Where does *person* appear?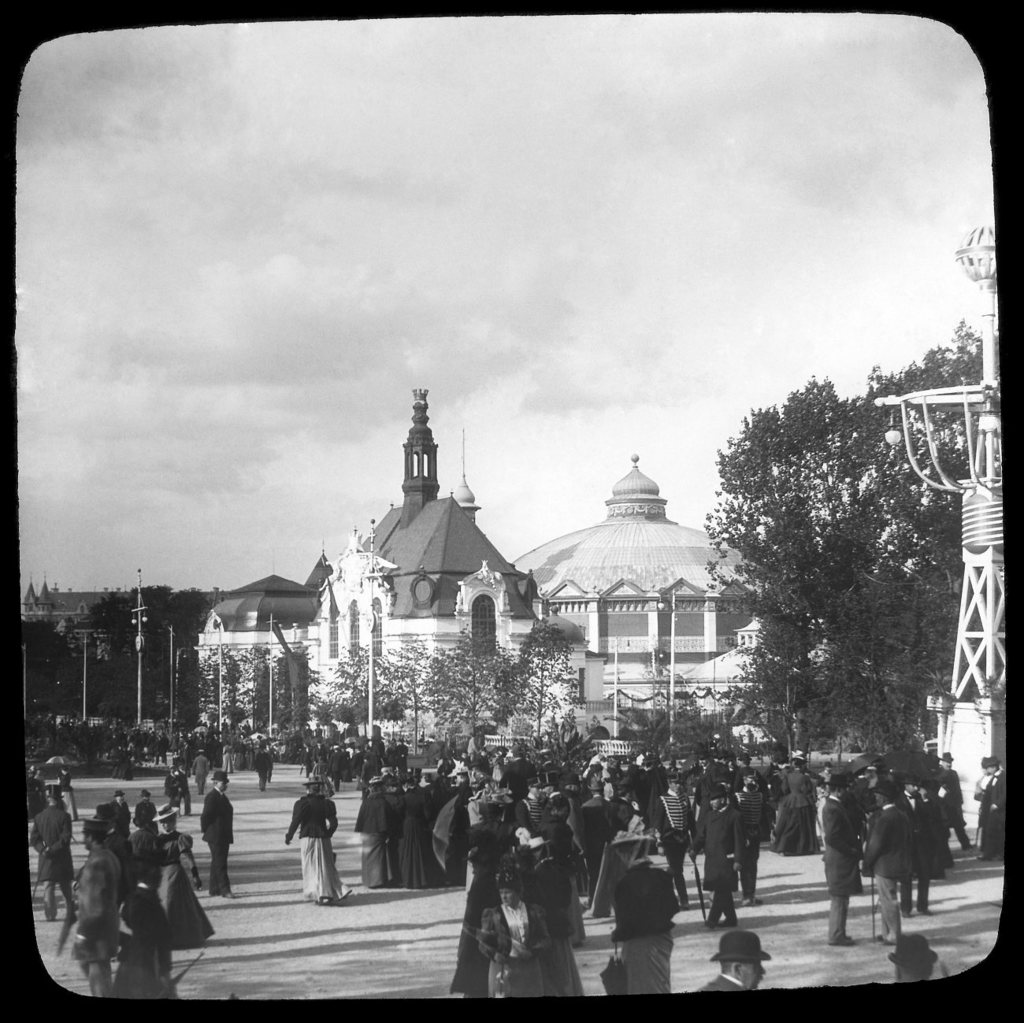
Appears at region(981, 761, 1007, 863).
